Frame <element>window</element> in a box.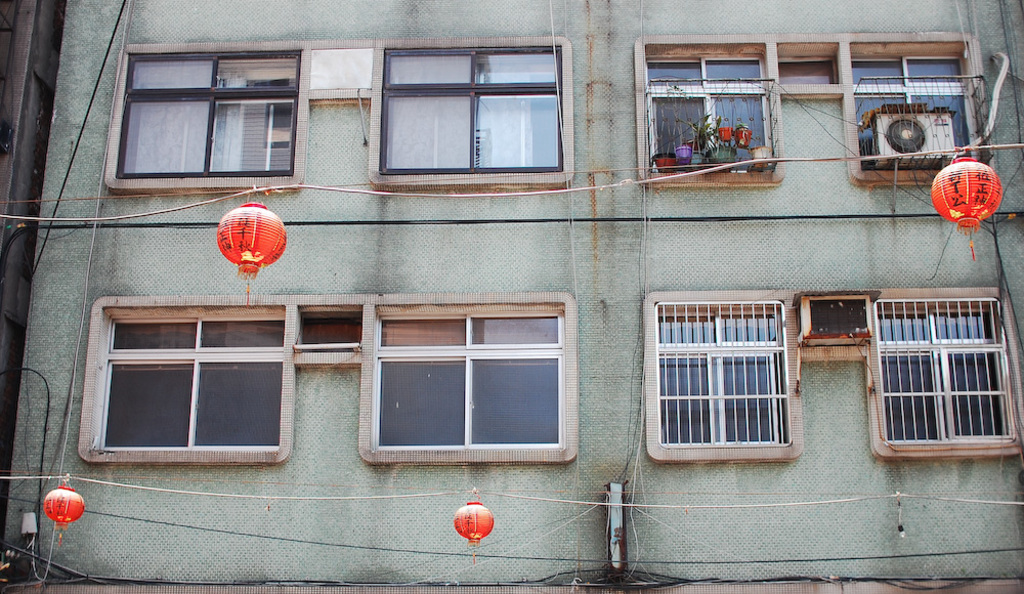
633,42,781,180.
